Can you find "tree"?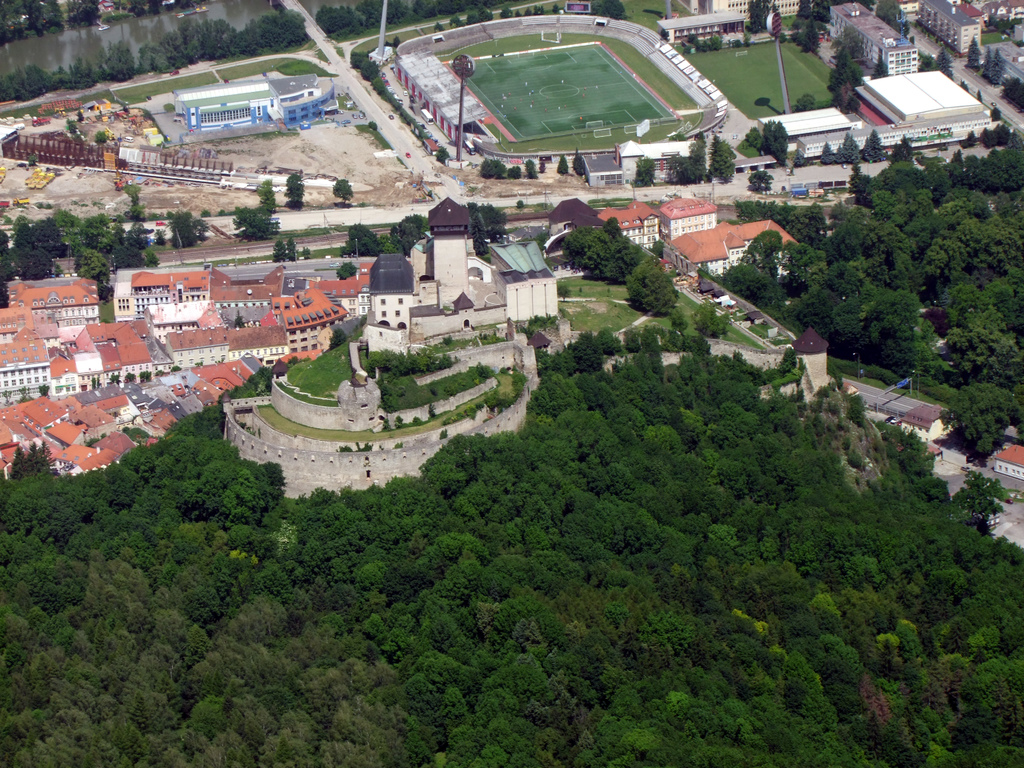
Yes, bounding box: [x1=256, y1=177, x2=280, y2=213].
